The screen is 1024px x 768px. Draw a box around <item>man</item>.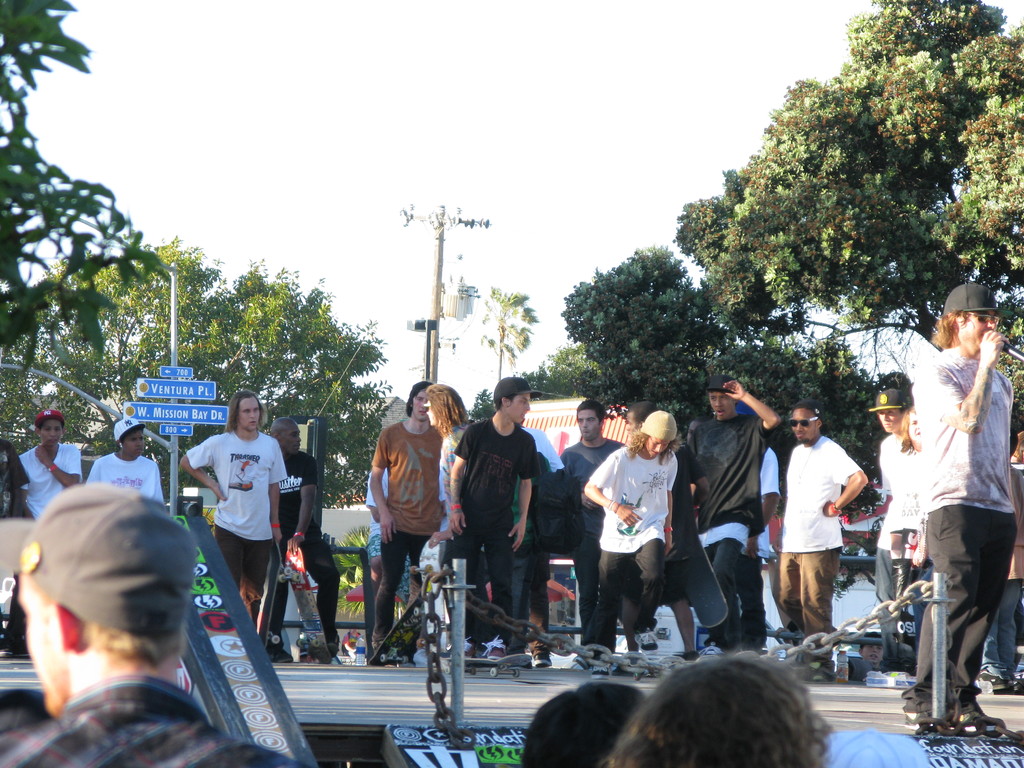
0 482 304 767.
